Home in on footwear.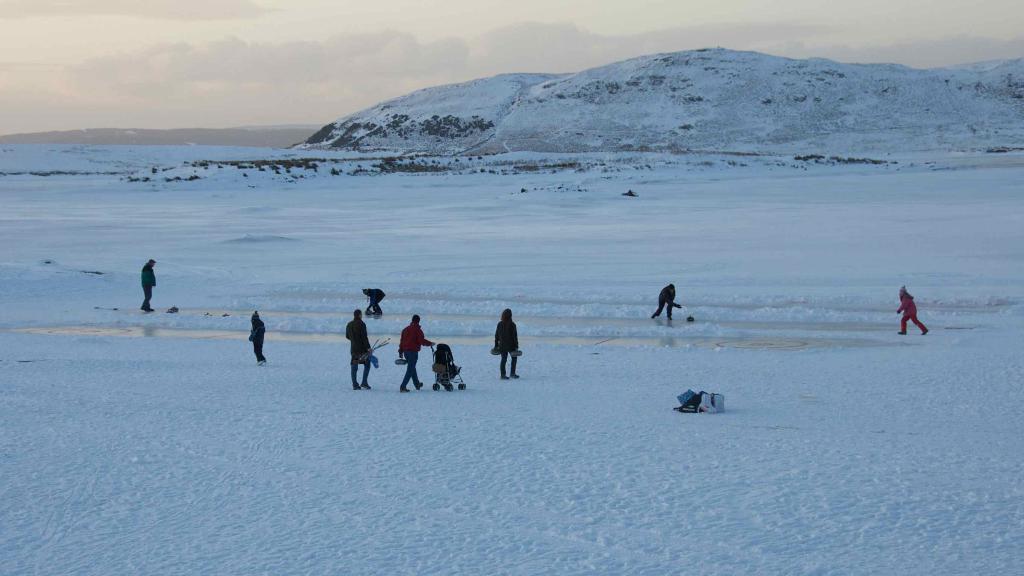
Homed in at crop(415, 381, 424, 390).
